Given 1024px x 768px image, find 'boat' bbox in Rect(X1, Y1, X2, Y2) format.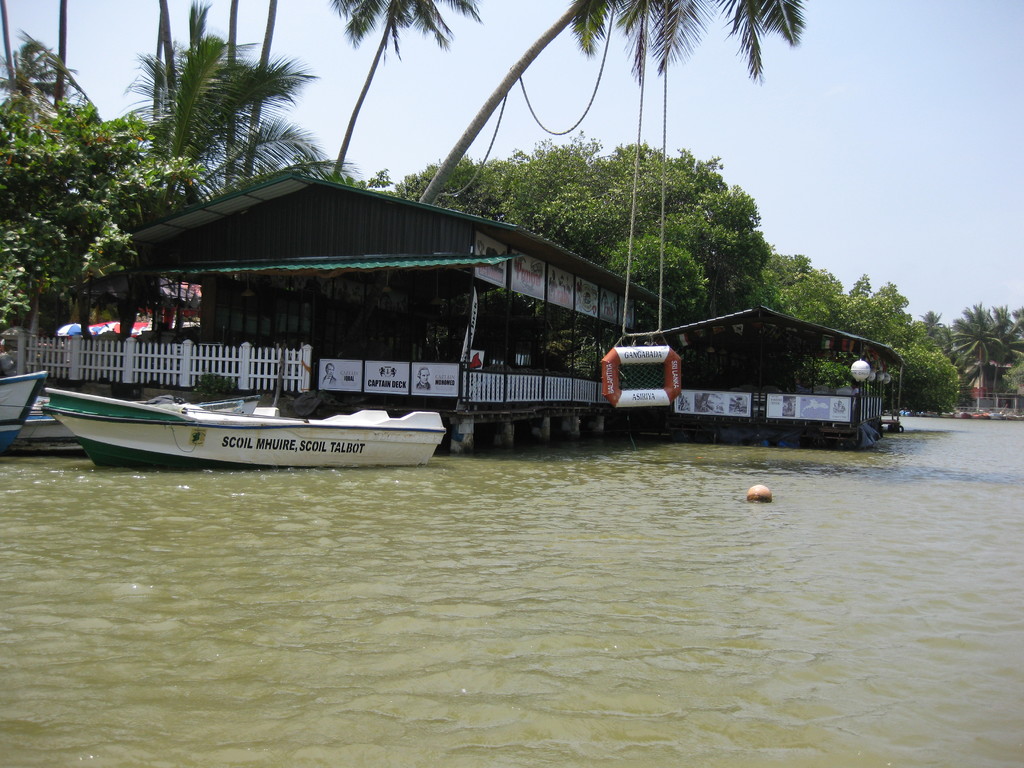
Rect(35, 383, 447, 469).
